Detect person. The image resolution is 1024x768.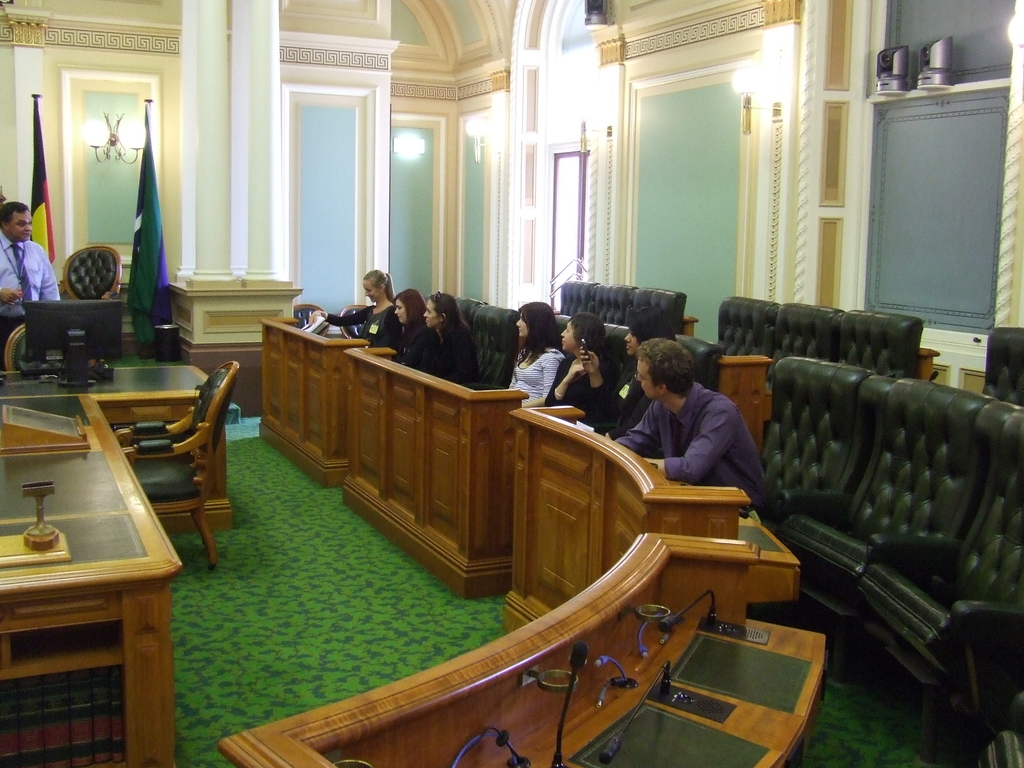
region(0, 200, 58, 375).
